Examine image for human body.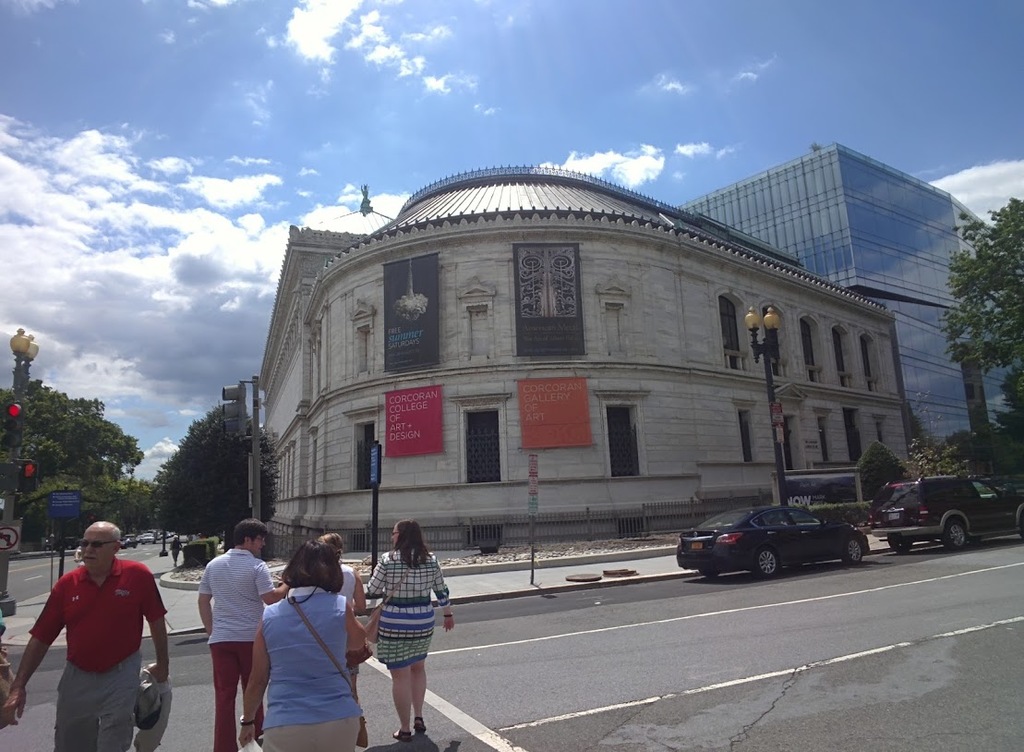
Examination result: <bbox>0, 562, 175, 747</bbox>.
